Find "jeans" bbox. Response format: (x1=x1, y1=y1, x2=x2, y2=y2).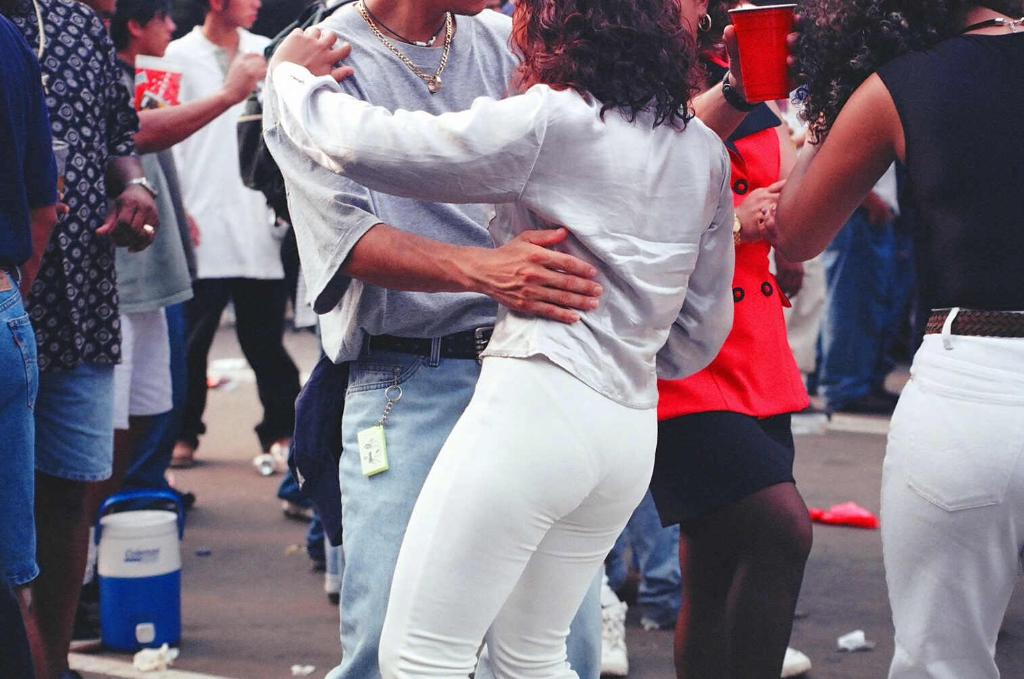
(x1=322, y1=339, x2=606, y2=678).
